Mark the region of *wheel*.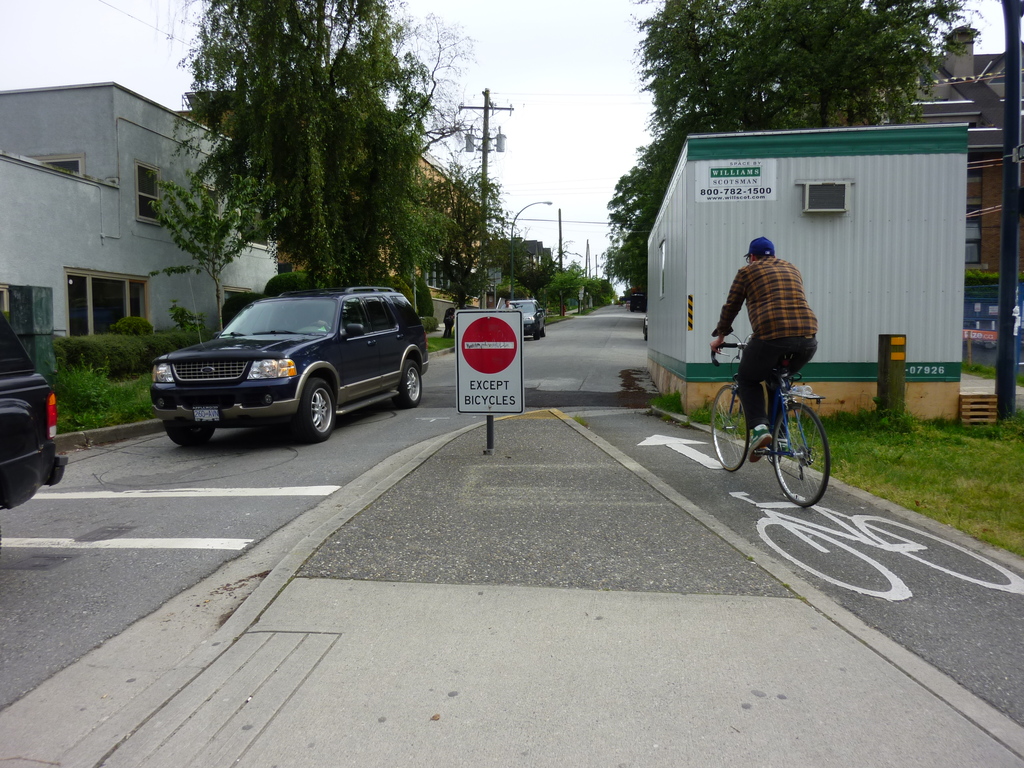
Region: <box>299,378,332,442</box>.
